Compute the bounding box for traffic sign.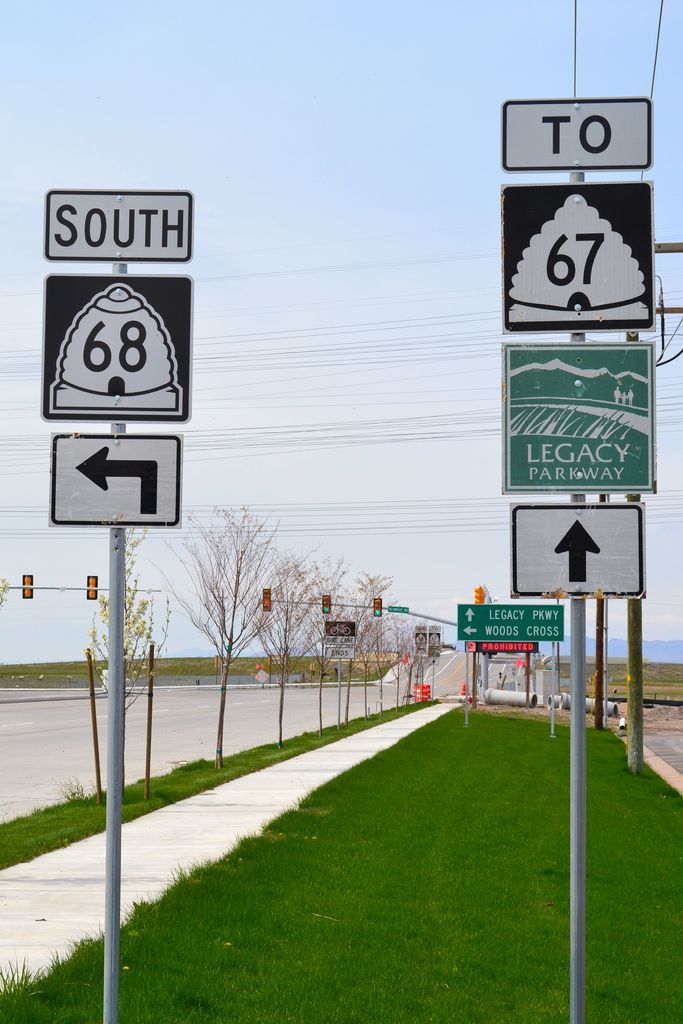
x1=499 y1=188 x2=662 y2=335.
